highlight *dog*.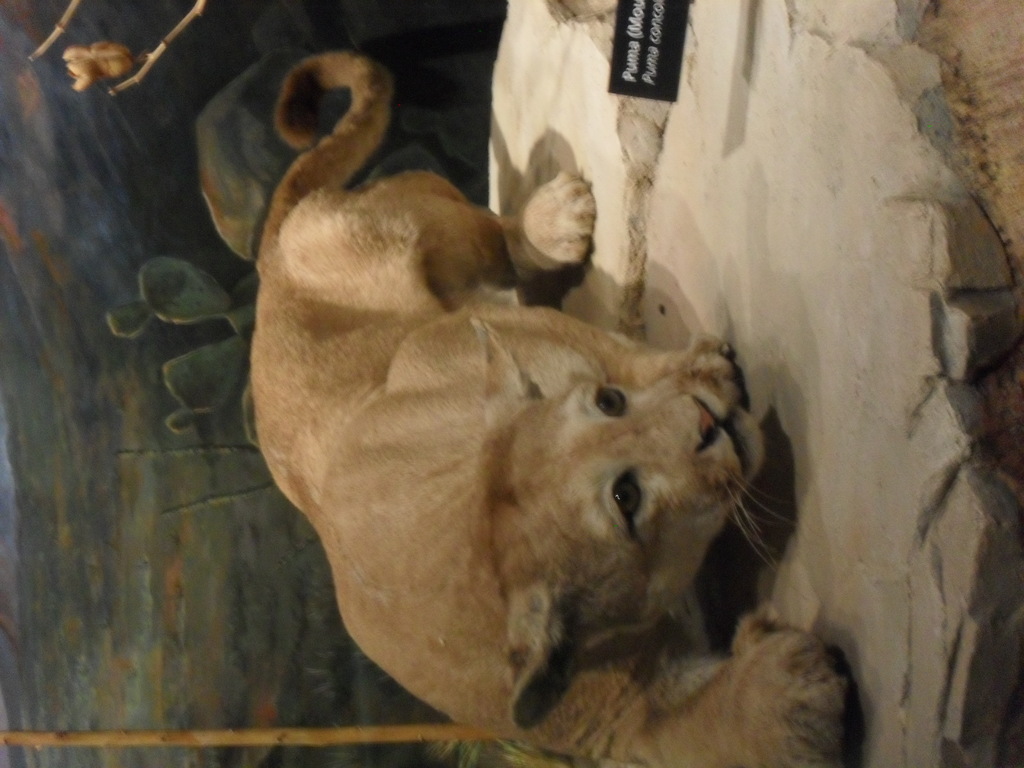
Highlighted region: [251, 50, 849, 767].
